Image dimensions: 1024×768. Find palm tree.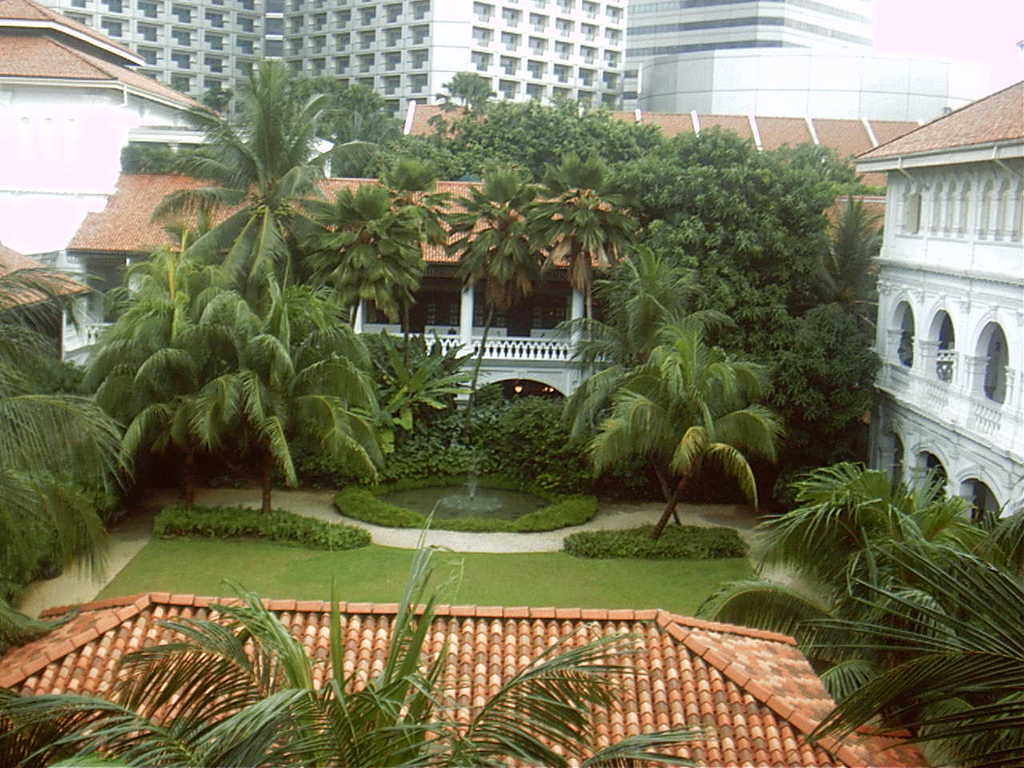
box=[502, 168, 622, 440].
